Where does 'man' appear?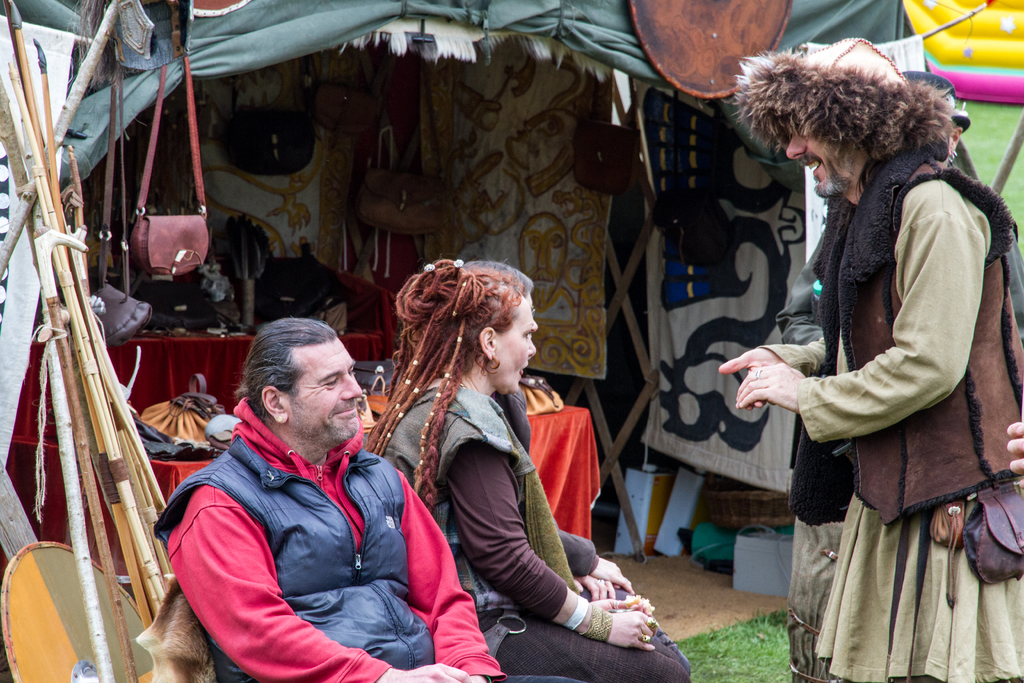
Appears at 158, 324, 502, 682.
